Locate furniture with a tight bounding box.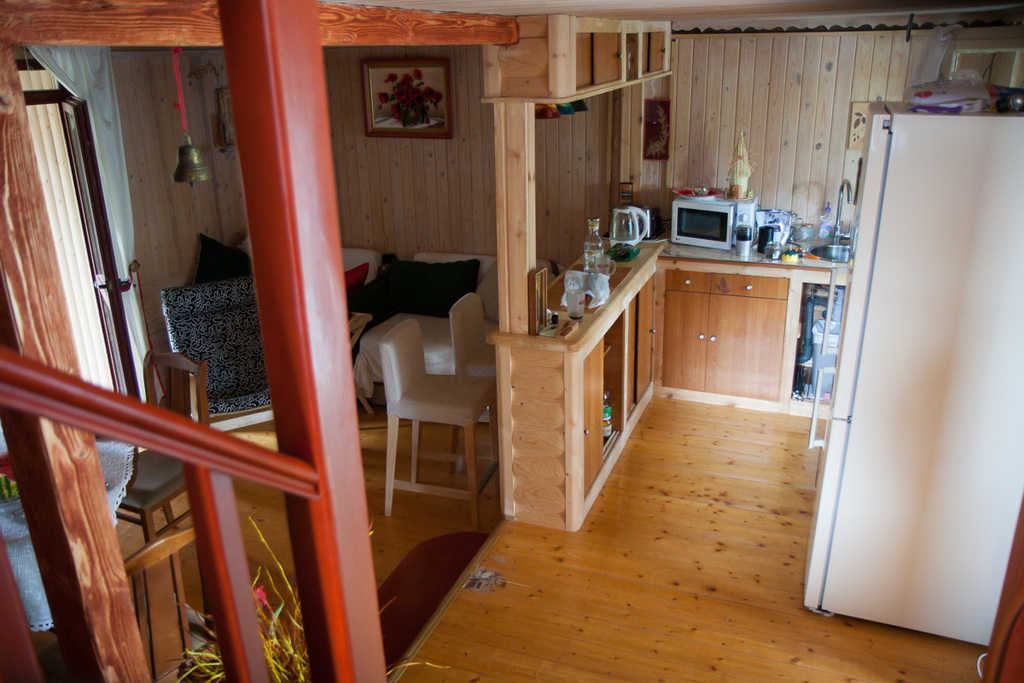
locate(232, 233, 564, 425).
